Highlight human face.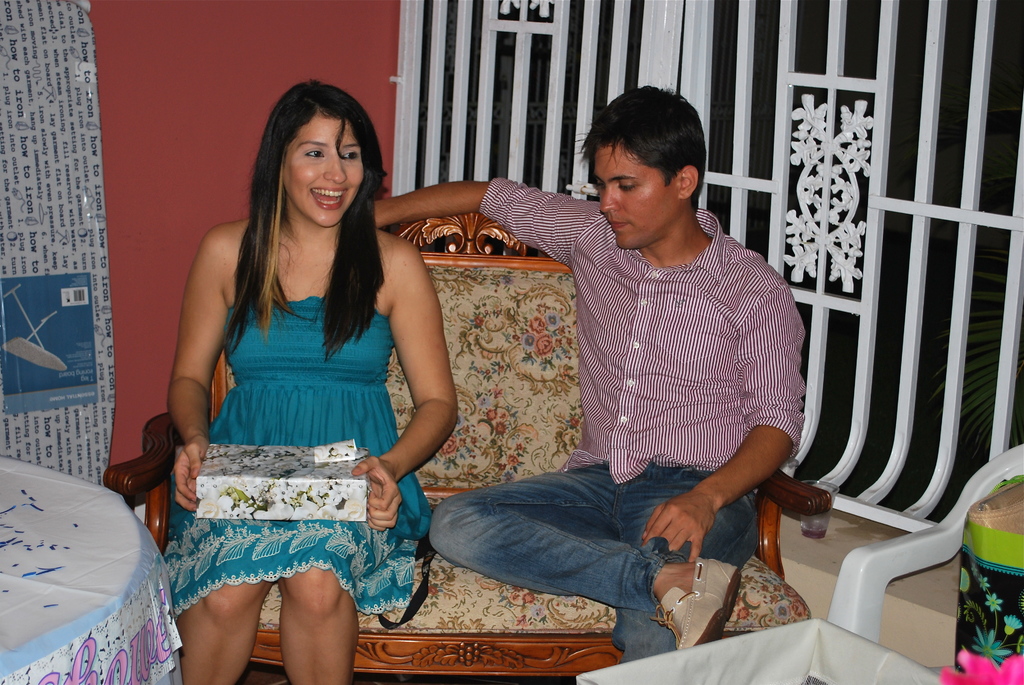
Highlighted region: l=595, t=143, r=678, b=251.
